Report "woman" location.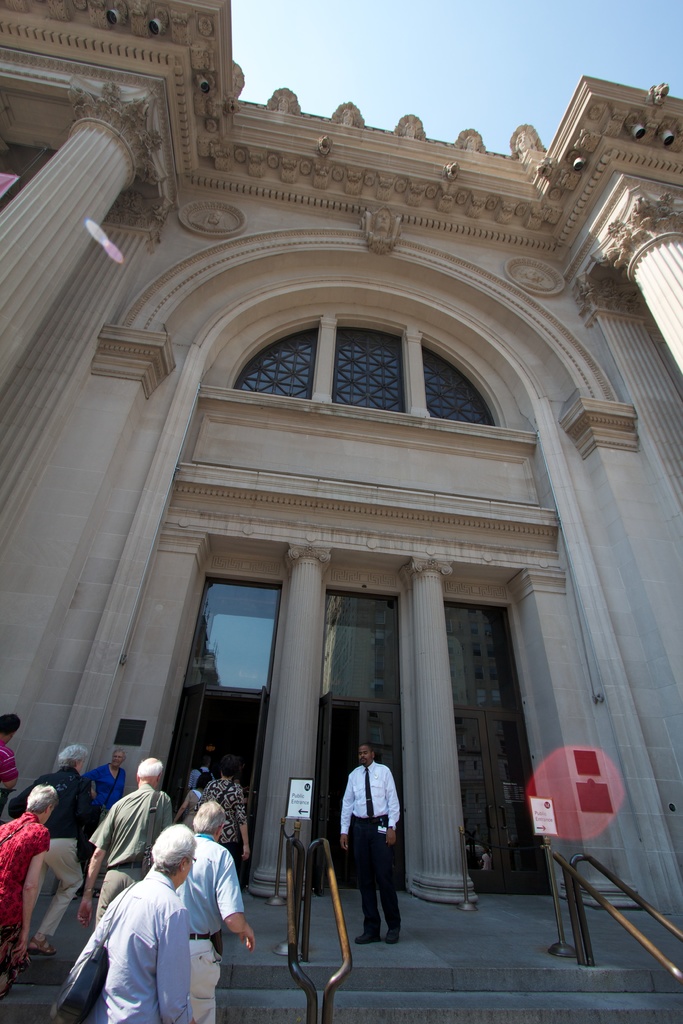
Report: <box>183,764,217,829</box>.
